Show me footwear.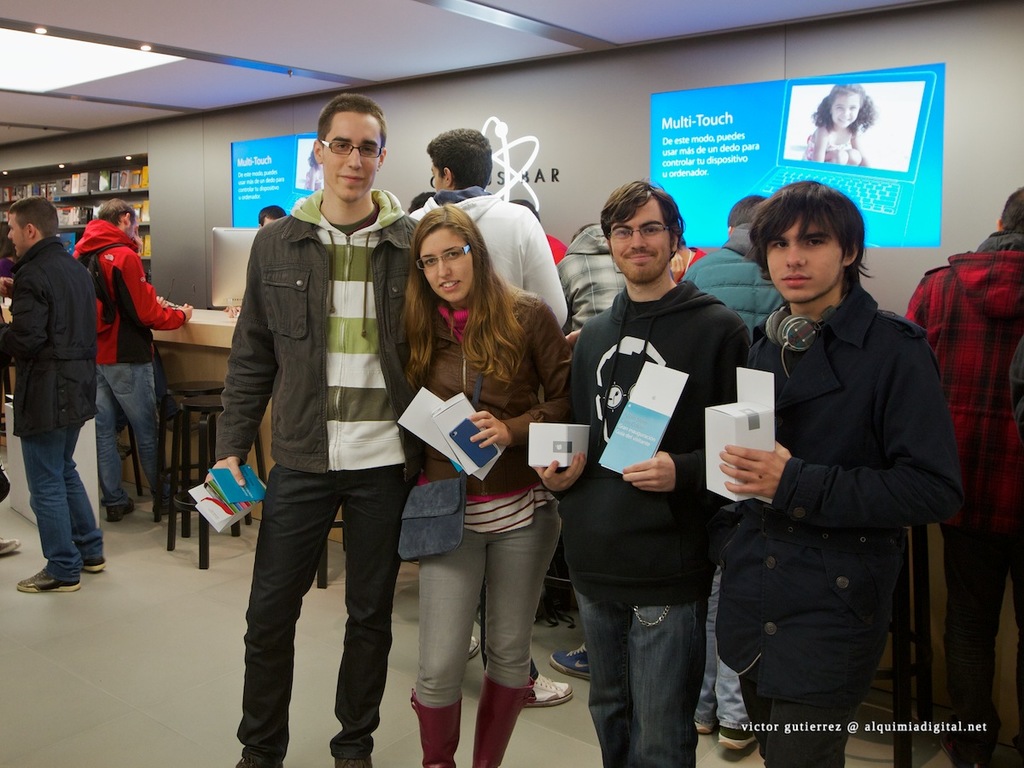
footwear is here: (0,533,21,555).
